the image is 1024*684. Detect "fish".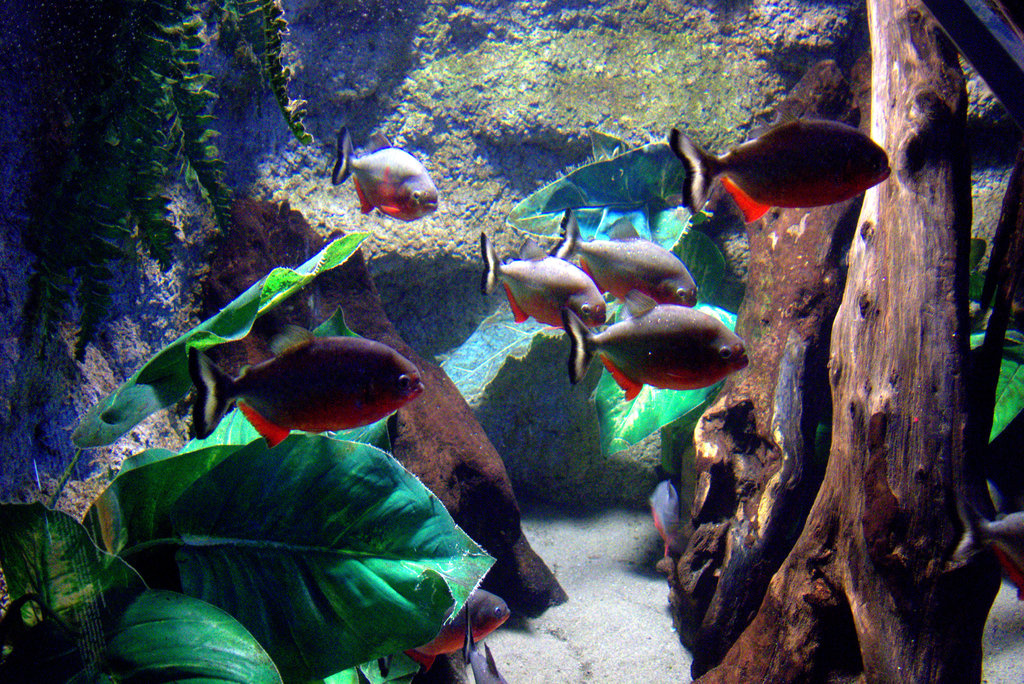
Detection: region(555, 209, 701, 307).
